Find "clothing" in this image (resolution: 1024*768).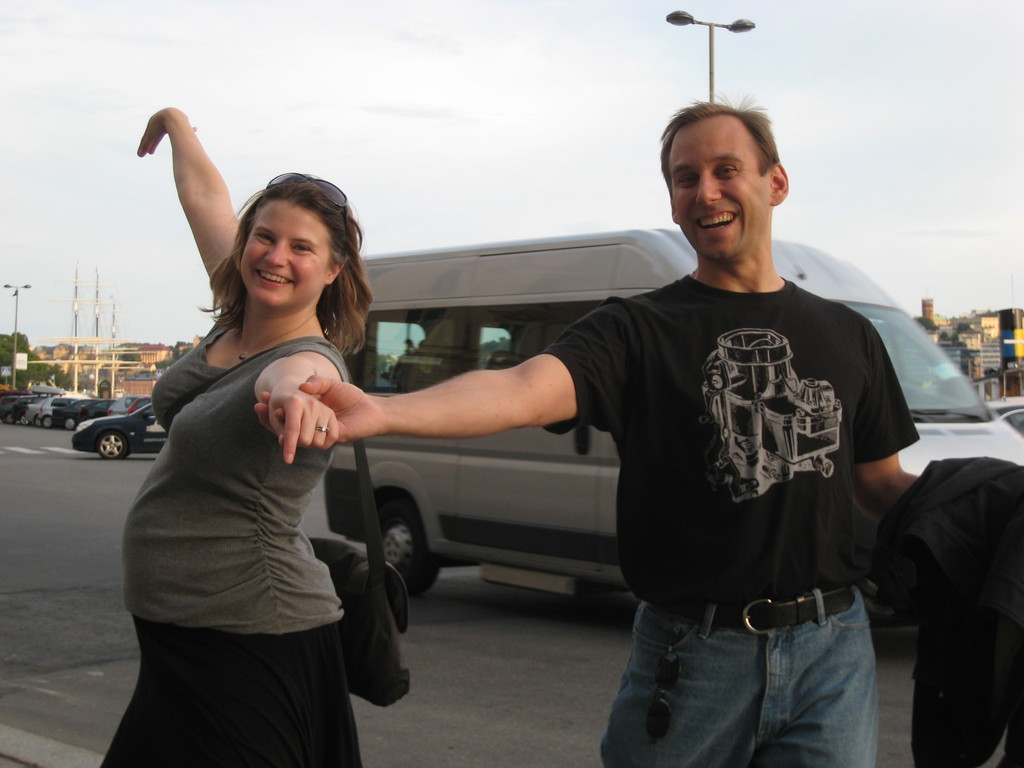
box=[104, 314, 366, 767].
